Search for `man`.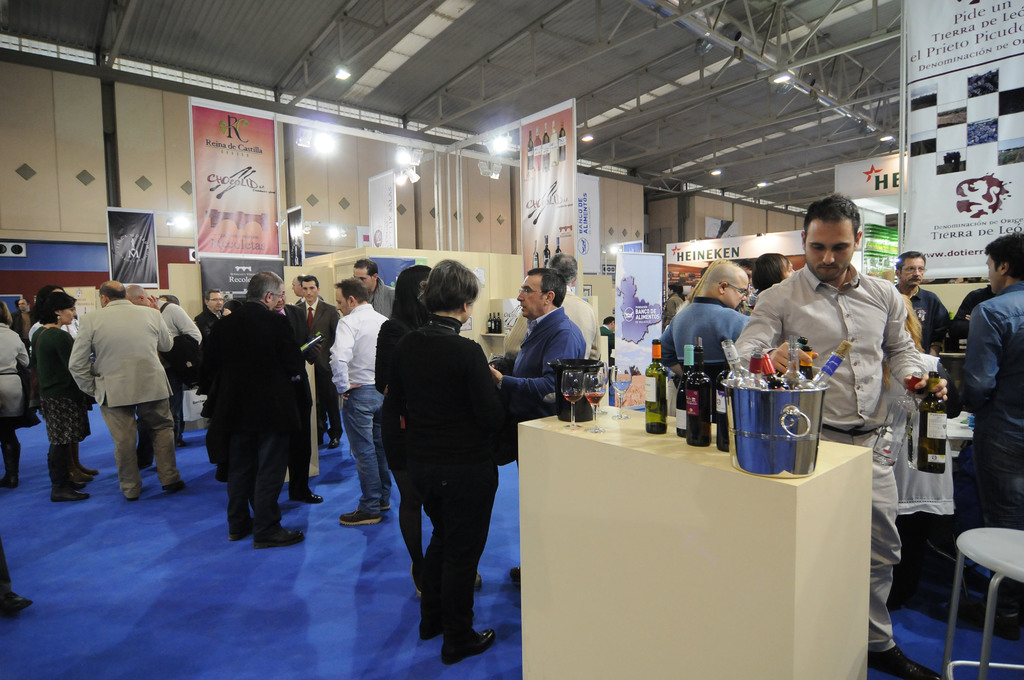
Found at crop(197, 290, 223, 345).
